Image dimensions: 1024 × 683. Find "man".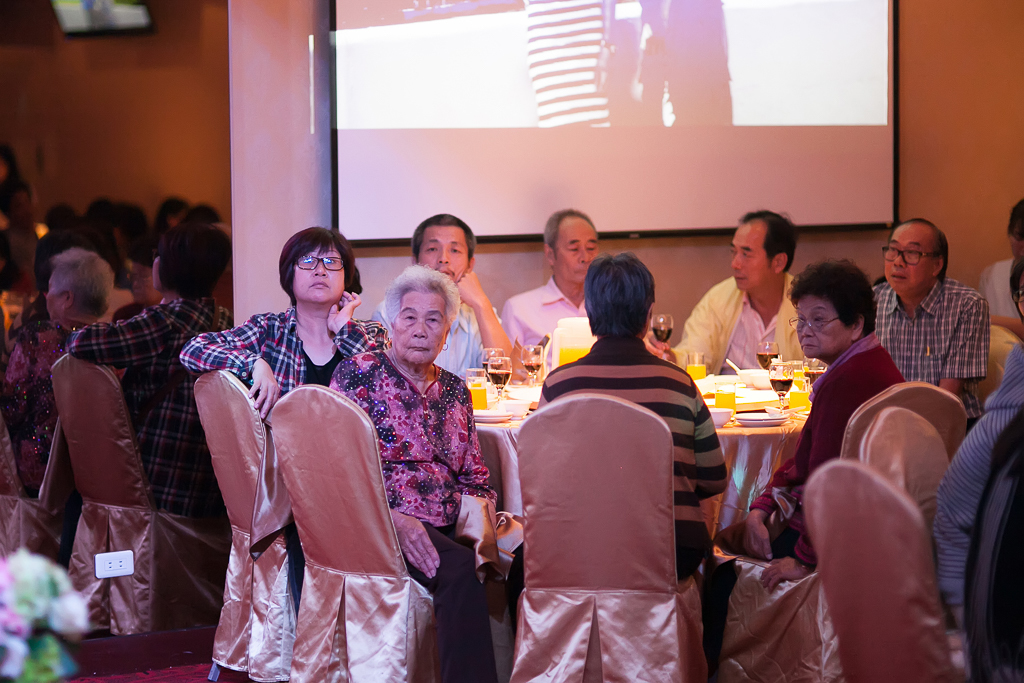
select_region(872, 224, 1002, 418).
